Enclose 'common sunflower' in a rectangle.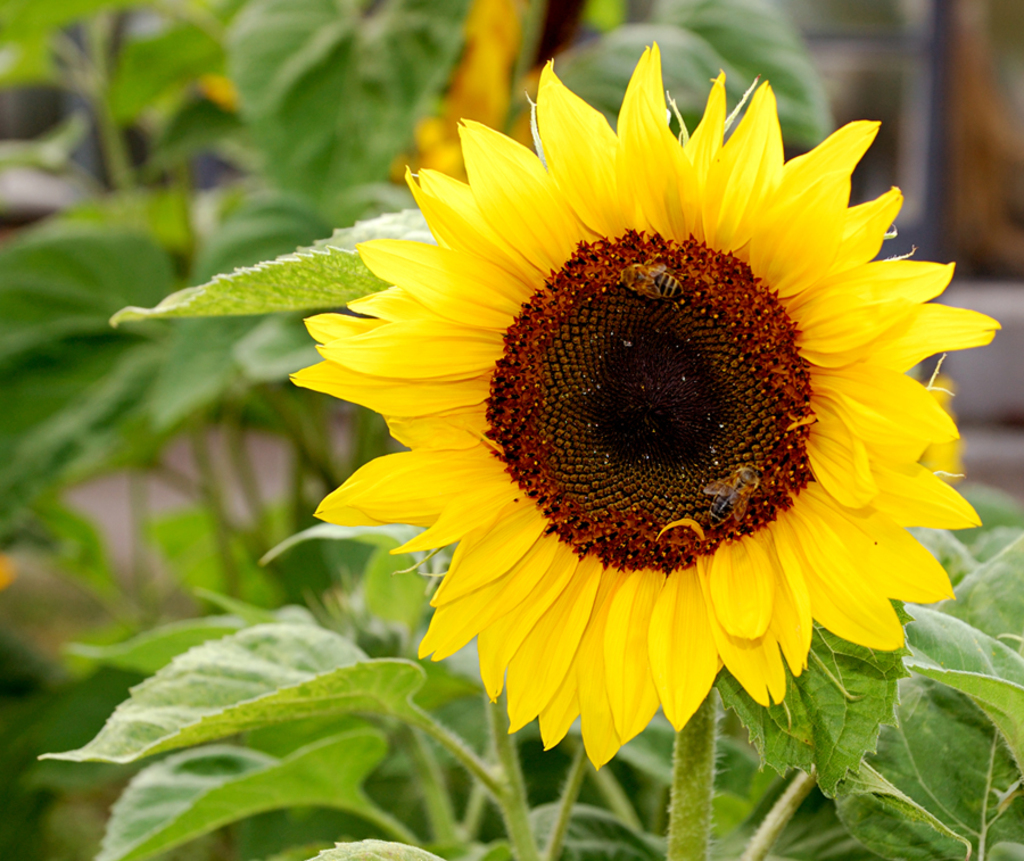
<box>289,48,1001,778</box>.
